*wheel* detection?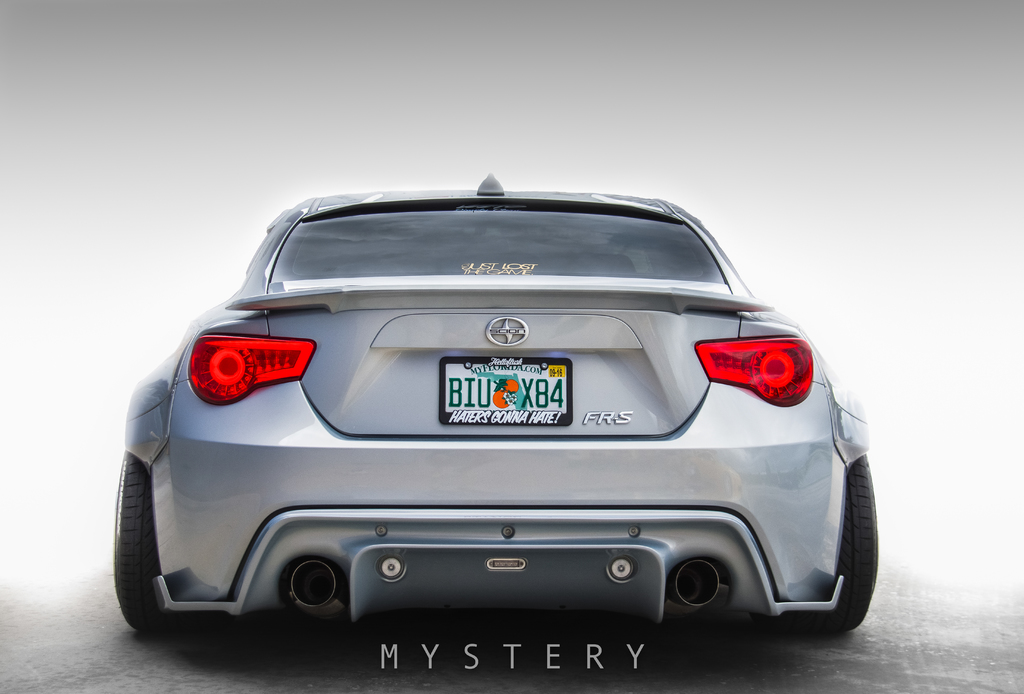
110/451/178/642
